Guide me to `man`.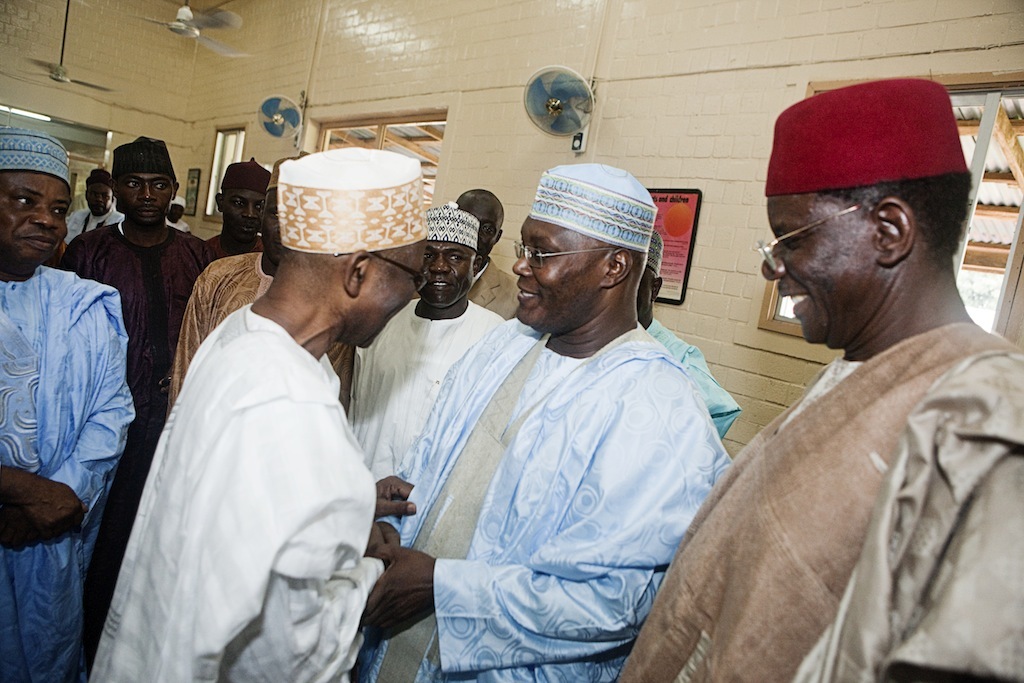
Guidance: (x1=358, y1=162, x2=732, y2=682).
